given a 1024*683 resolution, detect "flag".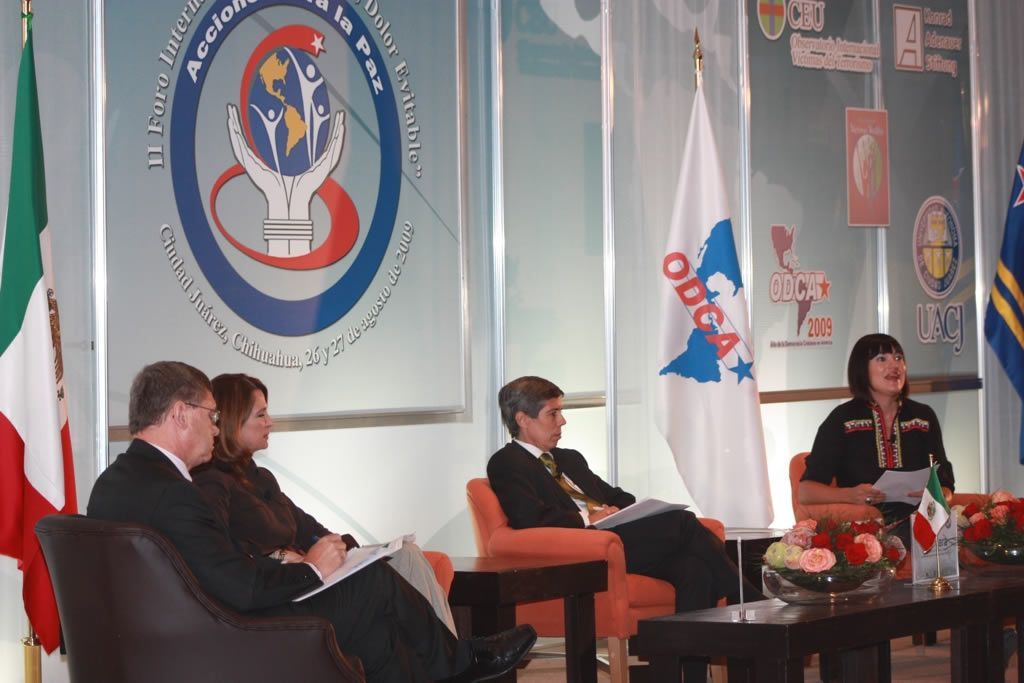
<box>0,0,84,653</box>.
